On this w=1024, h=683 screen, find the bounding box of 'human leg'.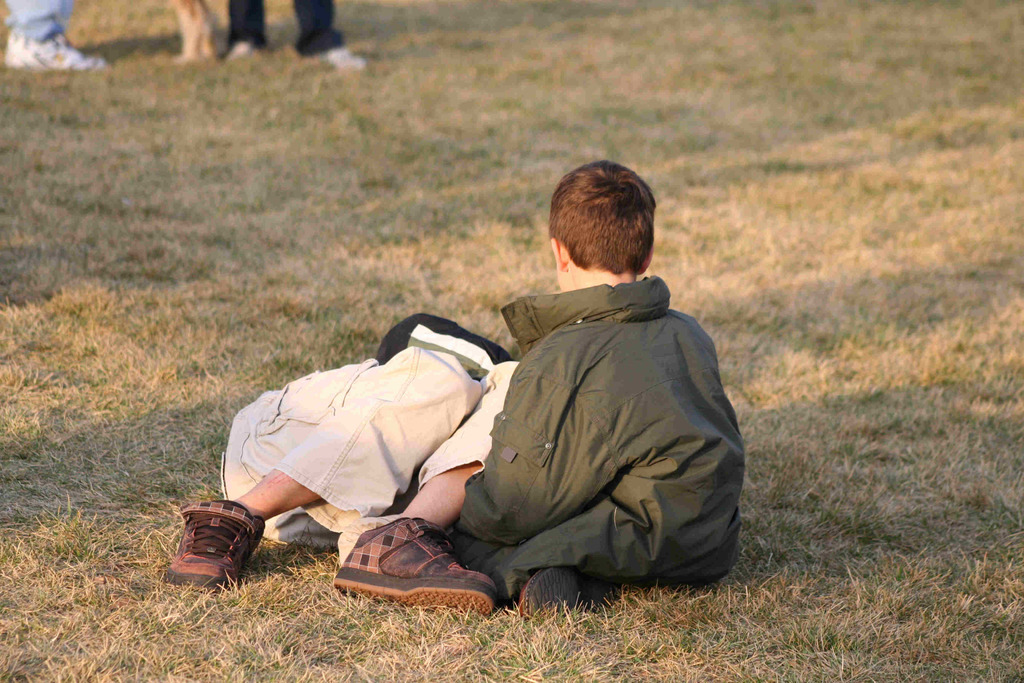
Bounding box: crop(278, 356, 528, 623).
